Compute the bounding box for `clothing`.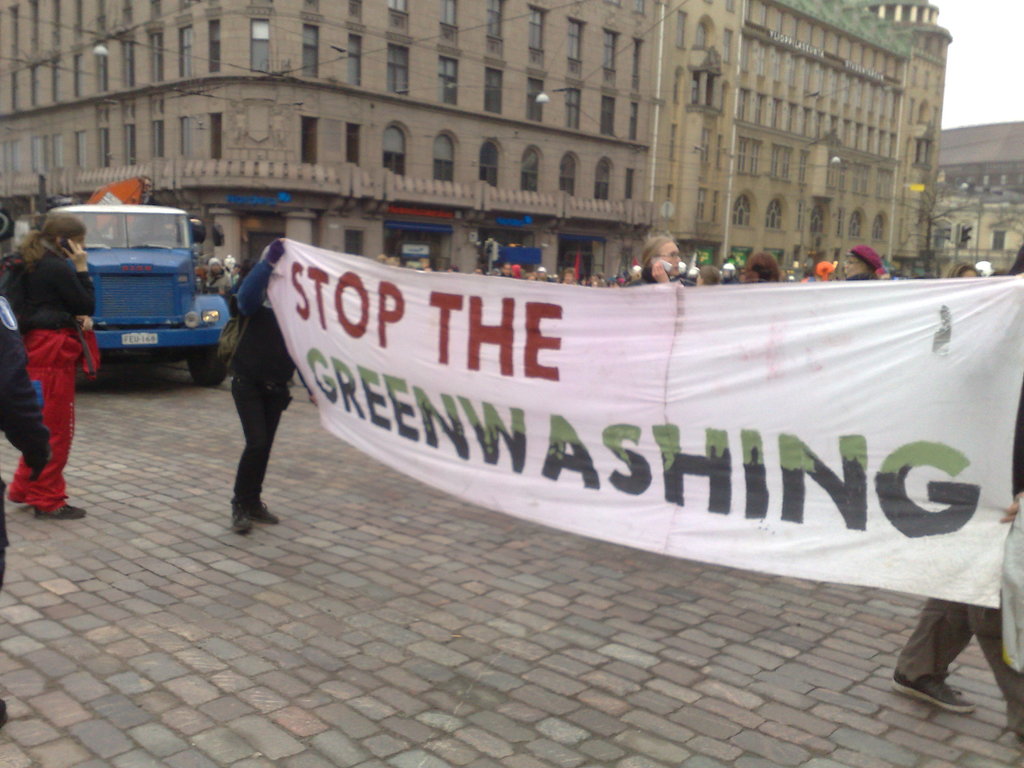
0,298,57,696.
